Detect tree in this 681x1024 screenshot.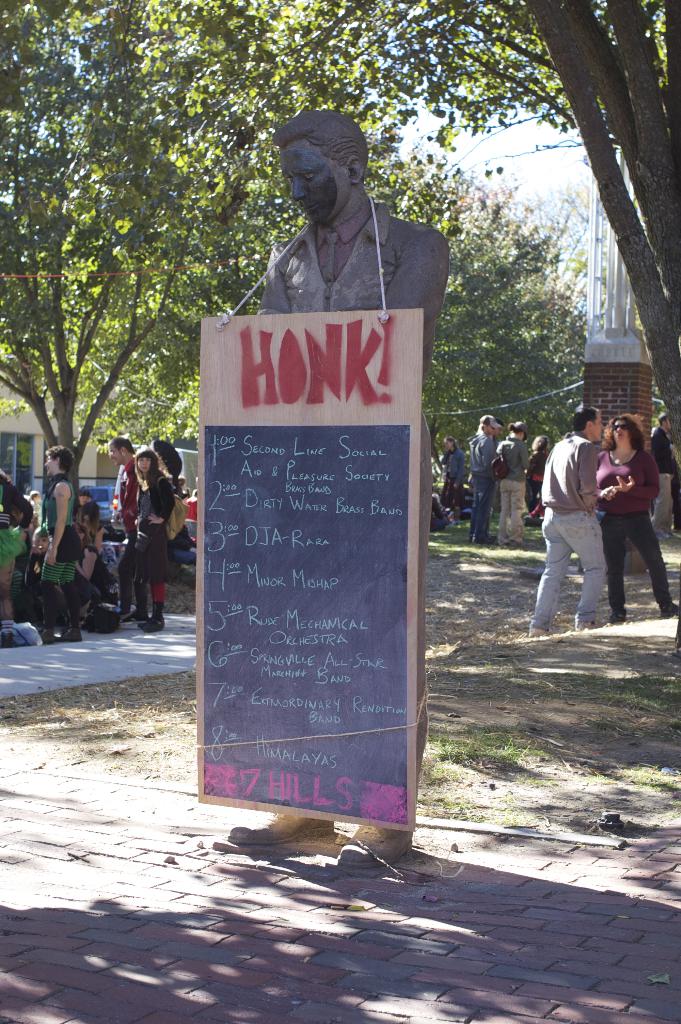
Detection: BBox(195, 141, 595, 489).
